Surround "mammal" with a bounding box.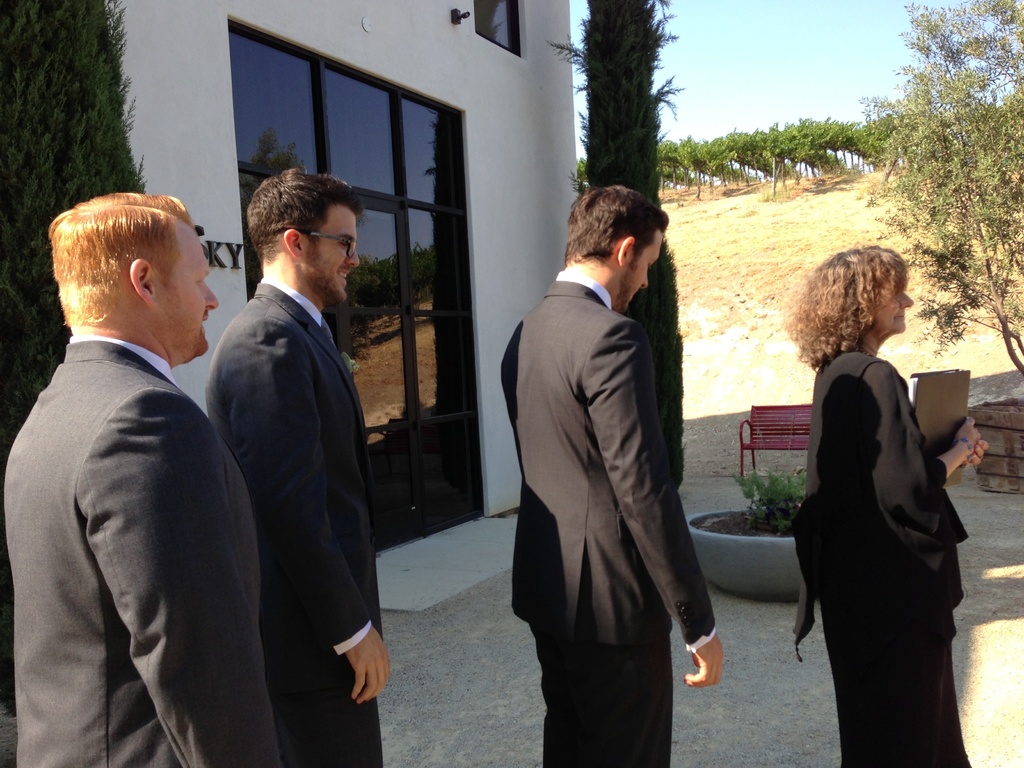
{"left": 499, "top": 180, "right": 727, "bottom": 765}.
